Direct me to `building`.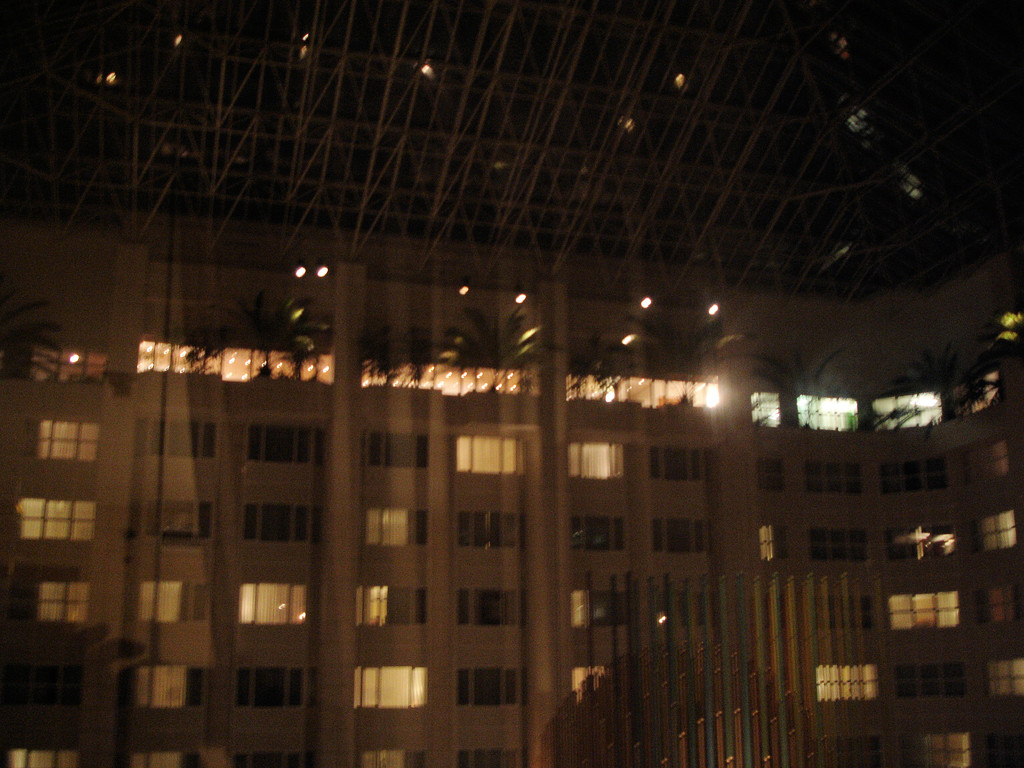
Direction: [x1=0, y1=206, x2=1023, y2=767].
